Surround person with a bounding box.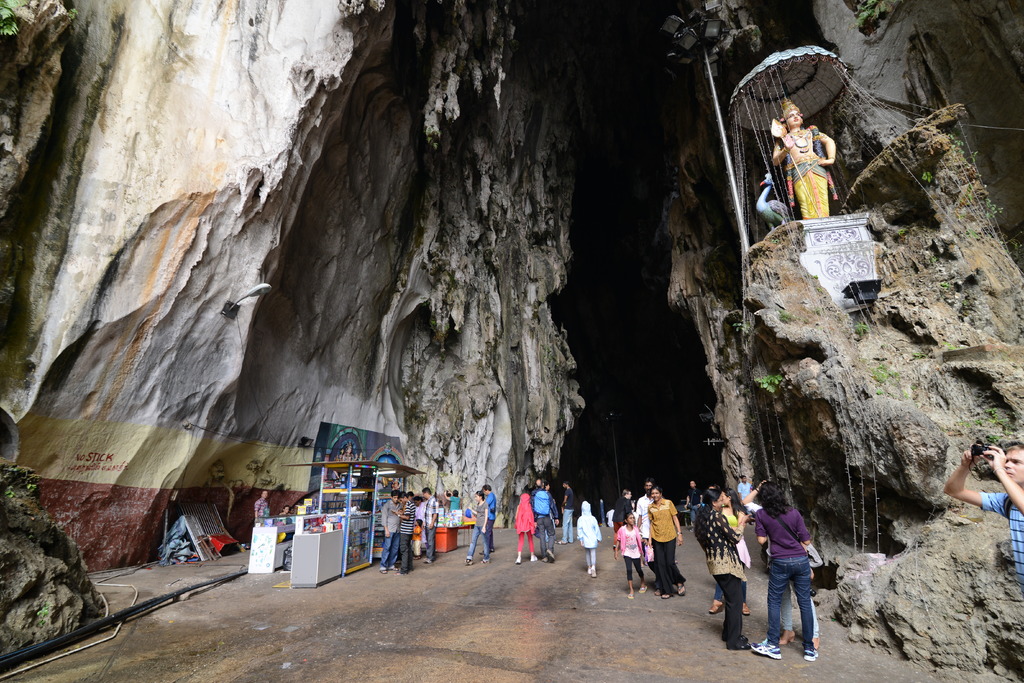
rect(645, 477, 687, 602).
